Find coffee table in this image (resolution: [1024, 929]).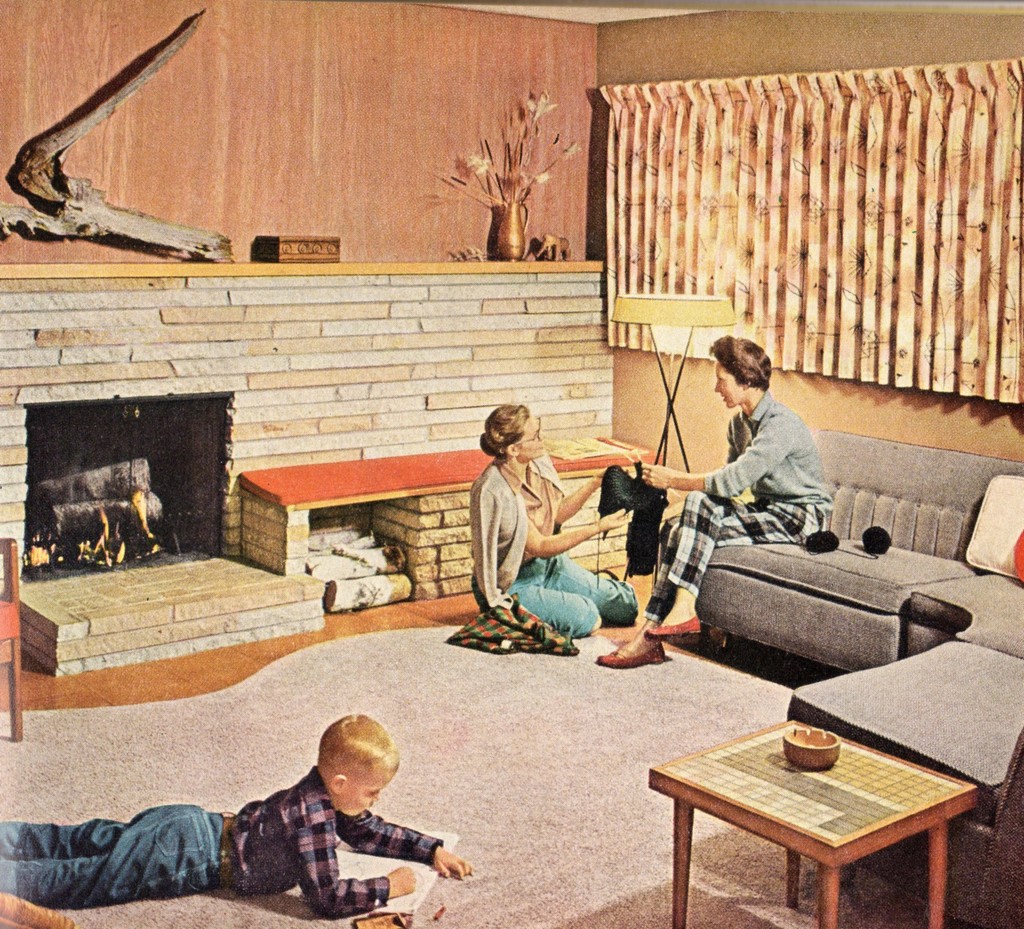
crop(659, 694, 1002, 926).
